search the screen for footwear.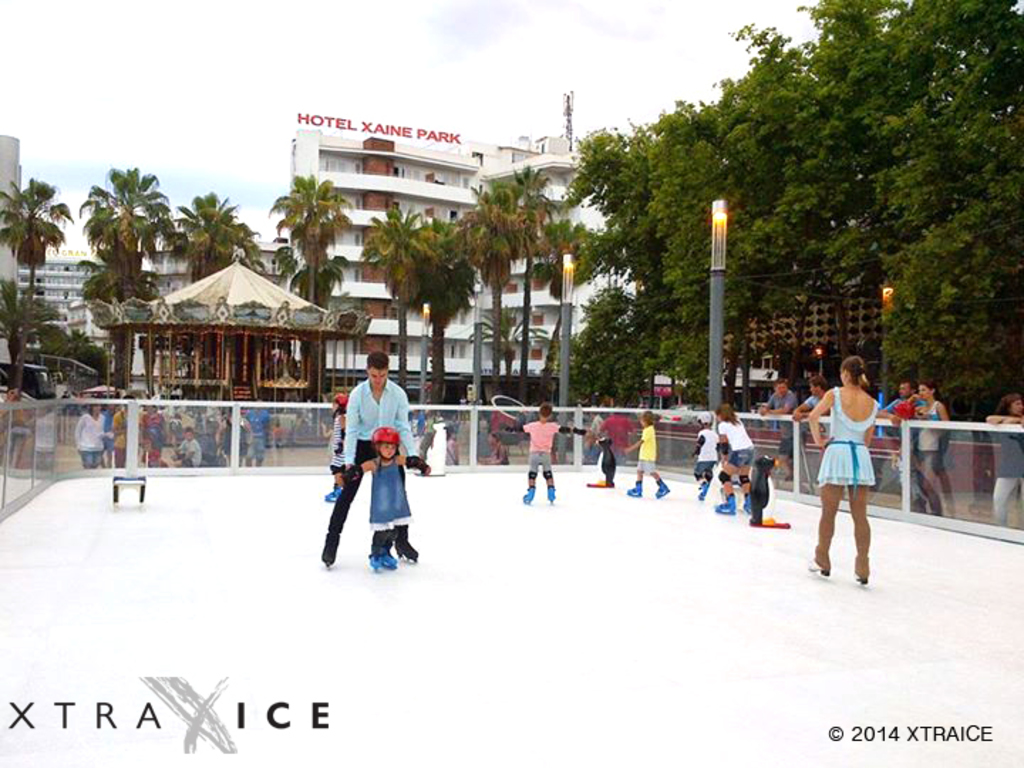
Found at crop(742, 495, 754, 509).
